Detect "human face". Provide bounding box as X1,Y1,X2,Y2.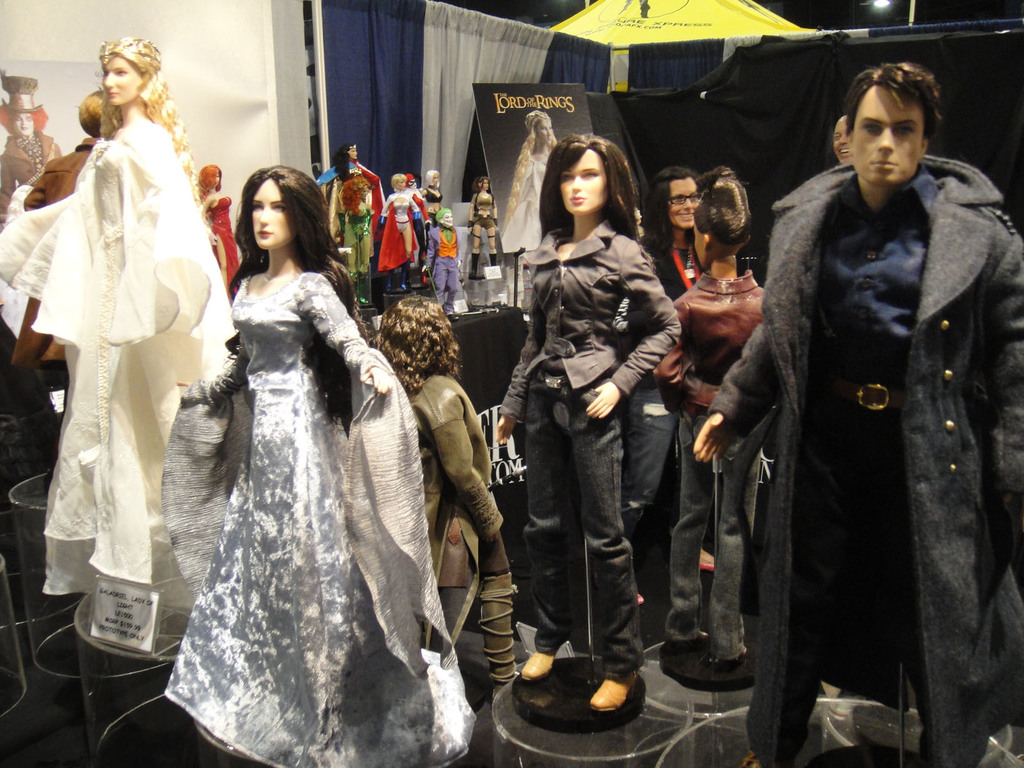
830,114,850,164.
